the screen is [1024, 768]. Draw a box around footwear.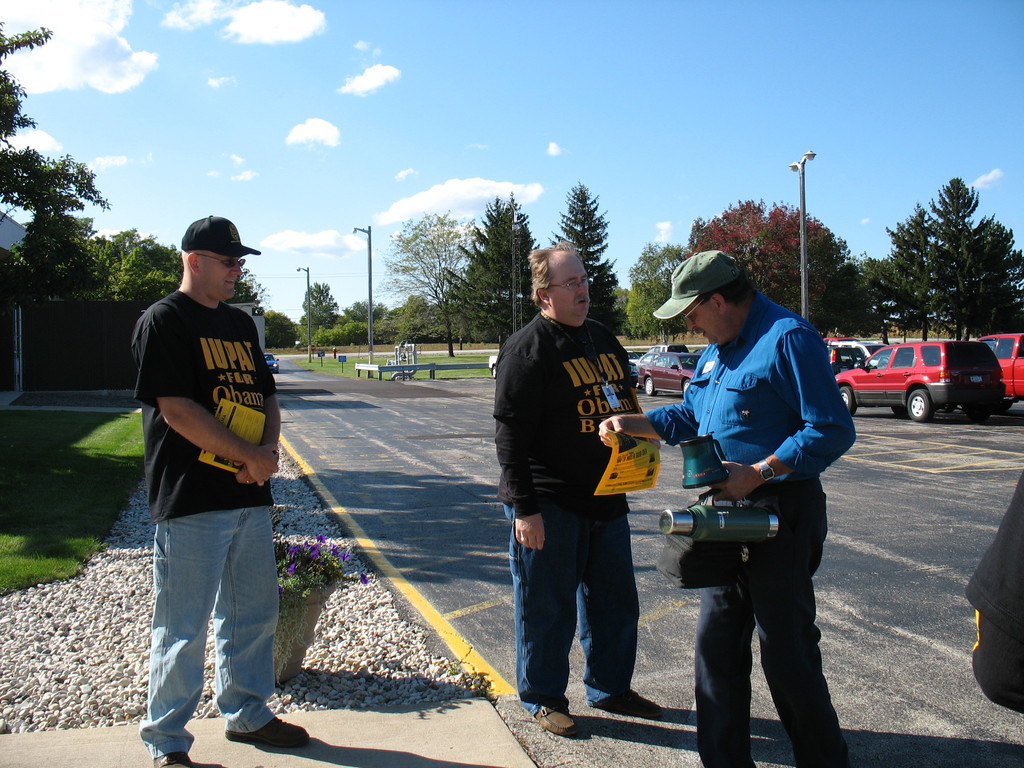
select_region(537, 695, 575, 737).
